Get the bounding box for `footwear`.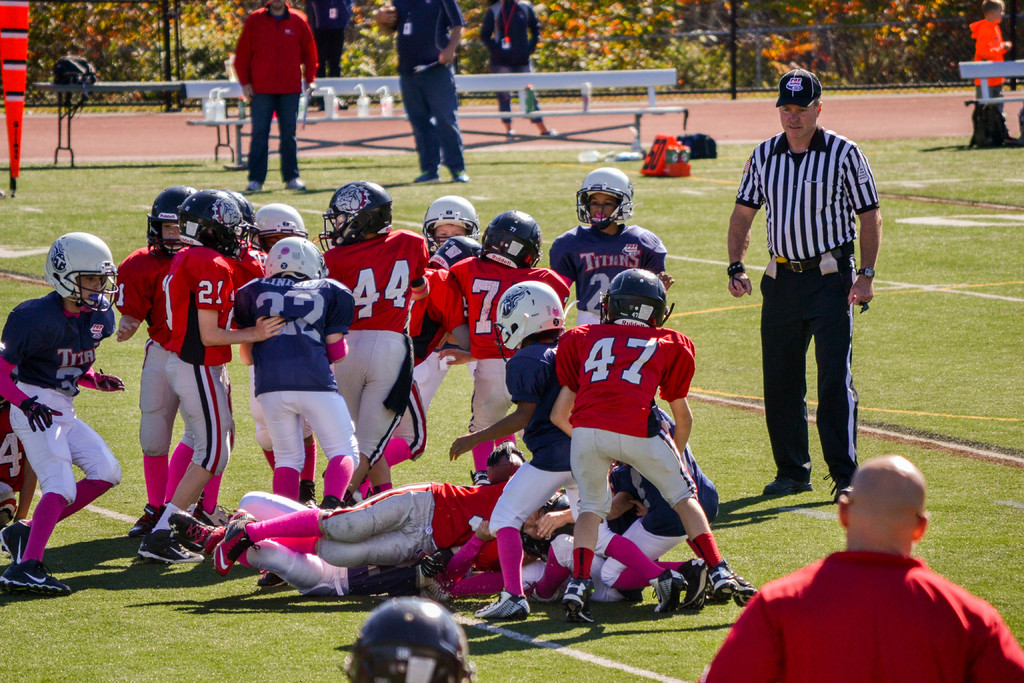
bbox=(705, 564, 732, 581).
